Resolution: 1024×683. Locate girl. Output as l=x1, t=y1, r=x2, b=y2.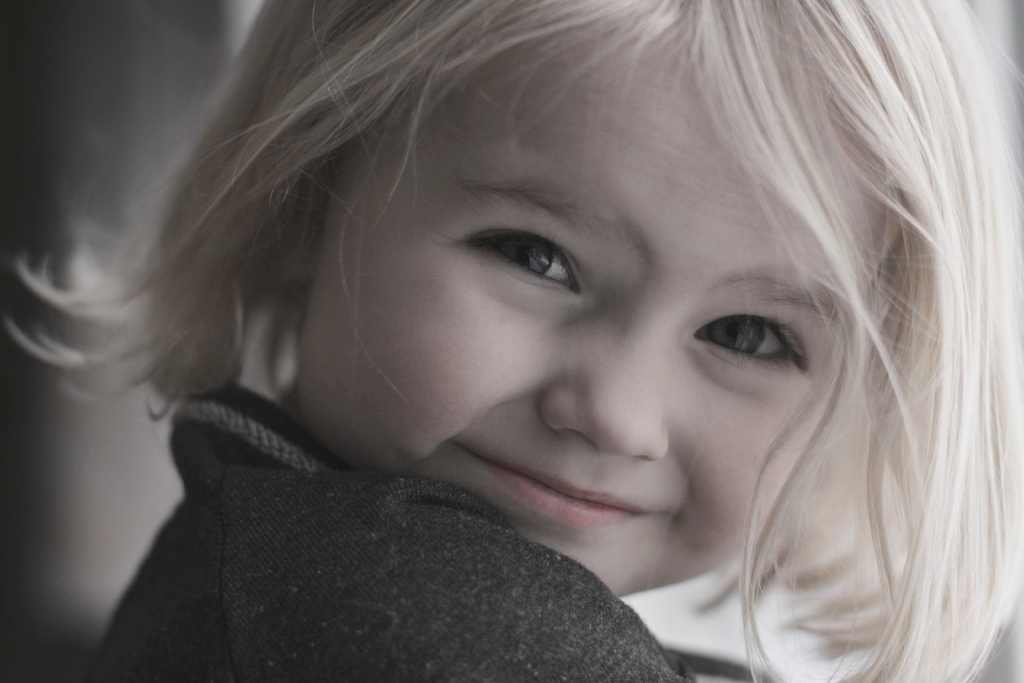
l=6, t=0, r=1023, b=682.
